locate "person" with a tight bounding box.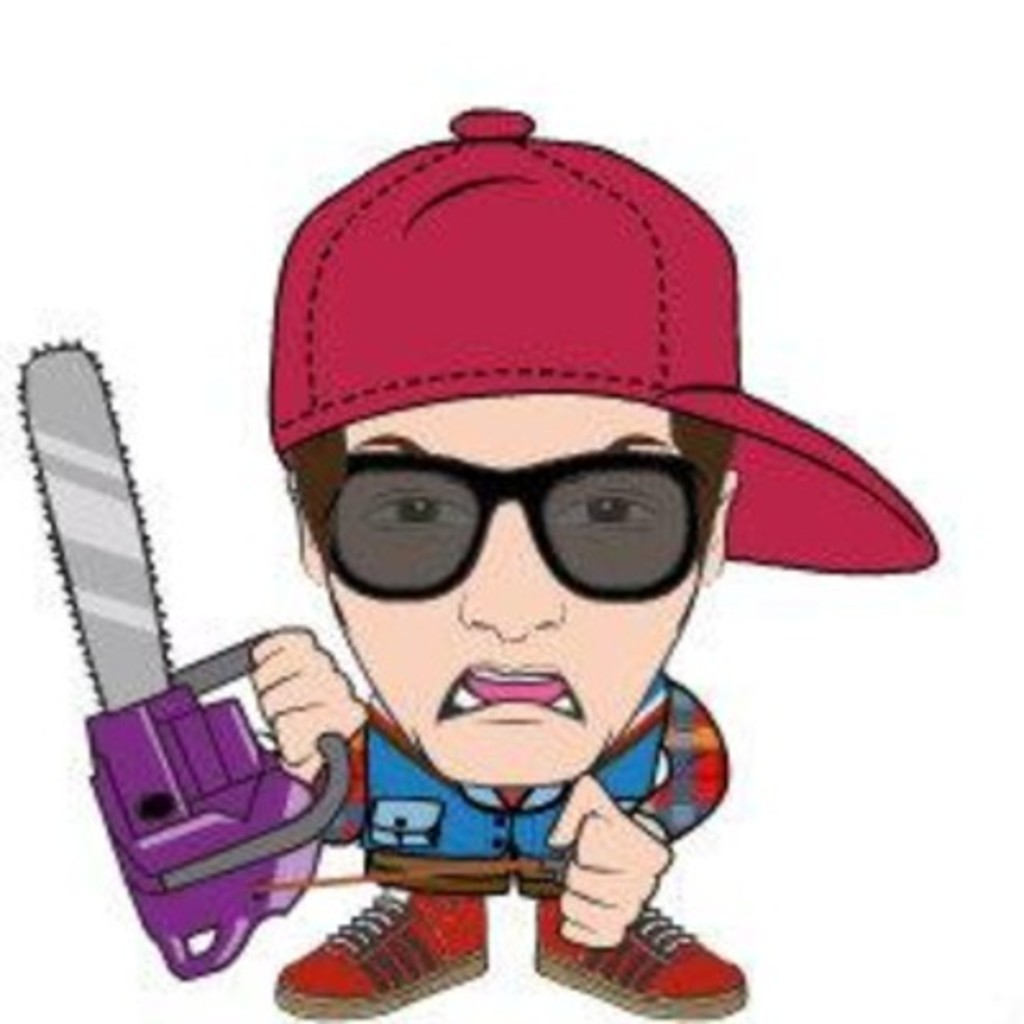
rect(241, 108, 748, 1021).
